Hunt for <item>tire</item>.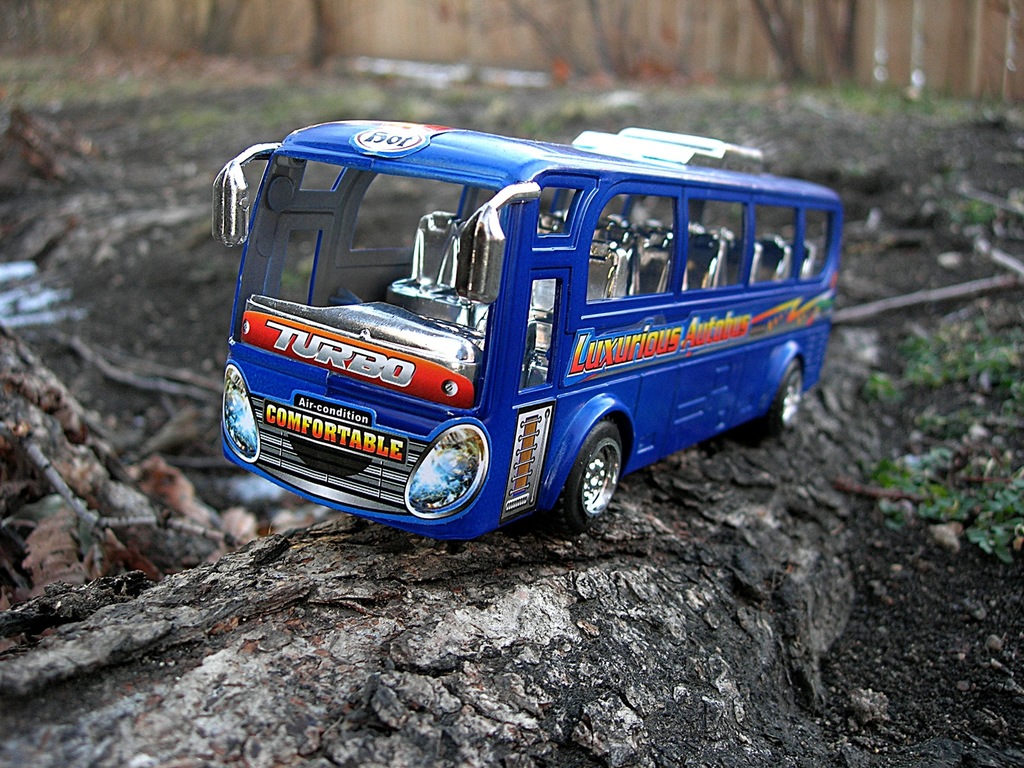
Hunted down at crop(766, 351, 807, 433).
